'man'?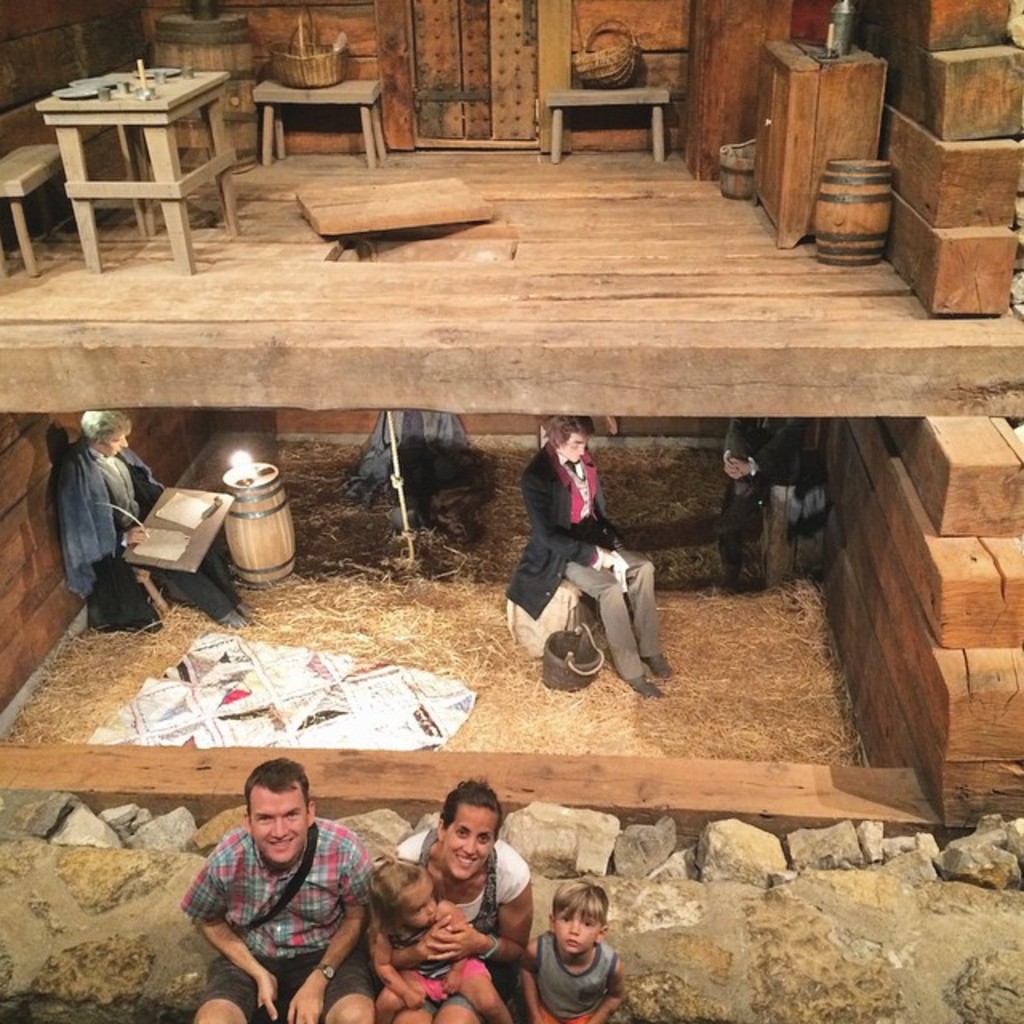
pyautogui.locateOnScreen(714, 418, 819, 595)
